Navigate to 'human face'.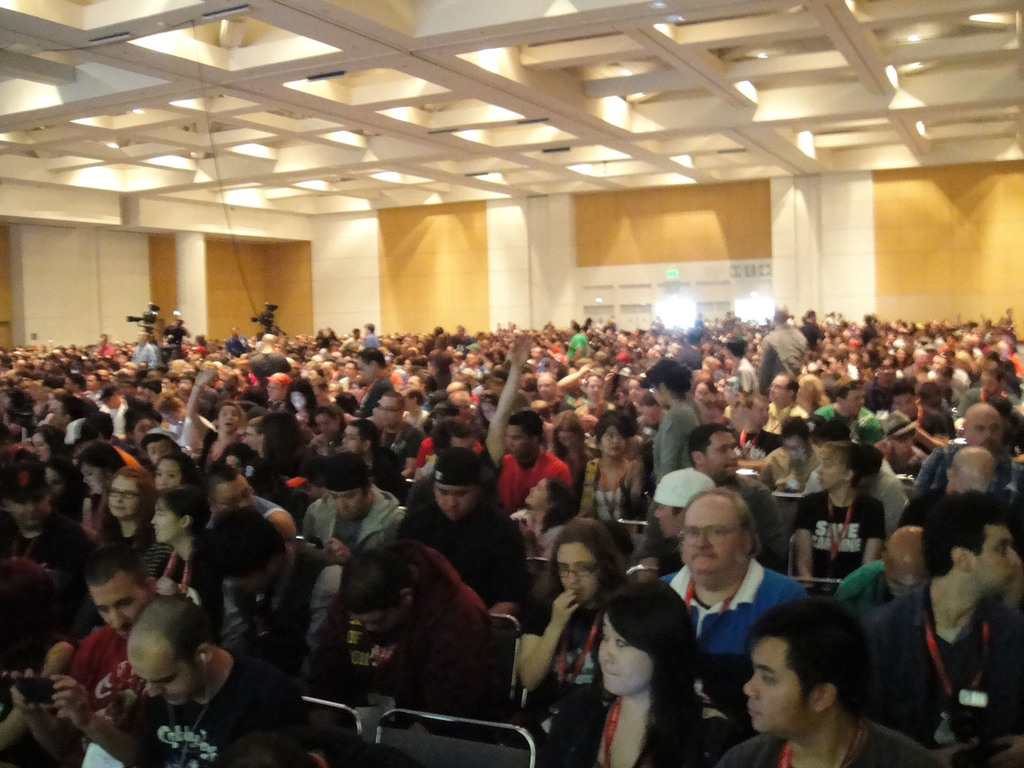
Navigation target: select_region(218, 474, 257, 516).
